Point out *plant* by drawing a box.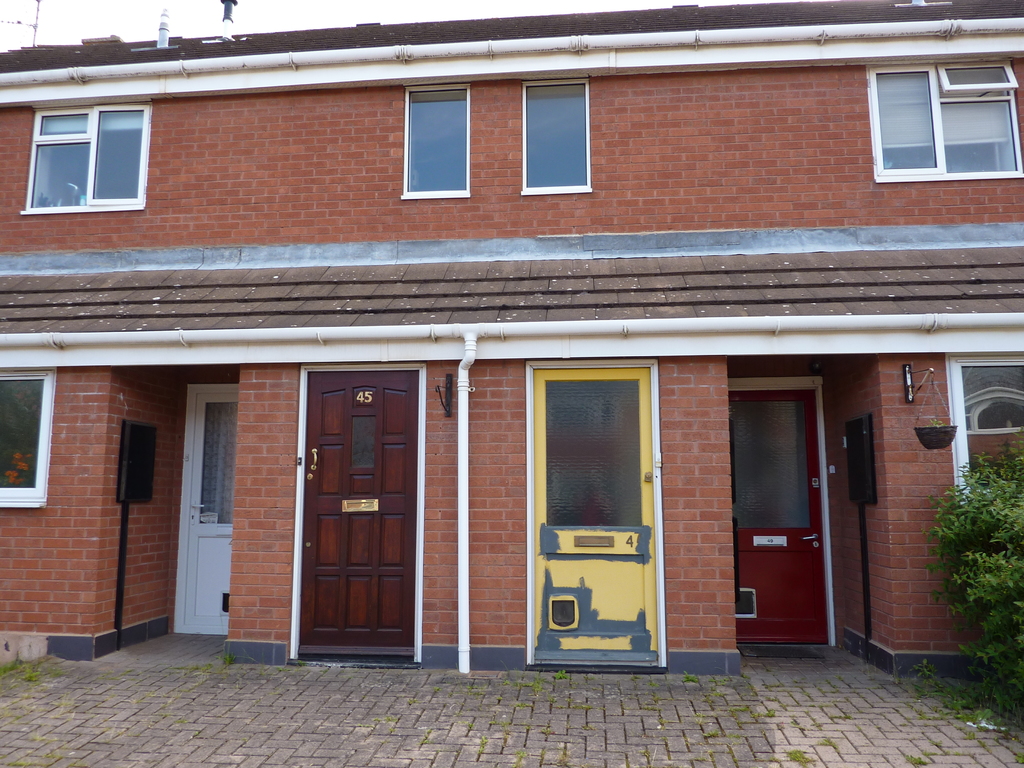
(921, 429, 1023, 725).
